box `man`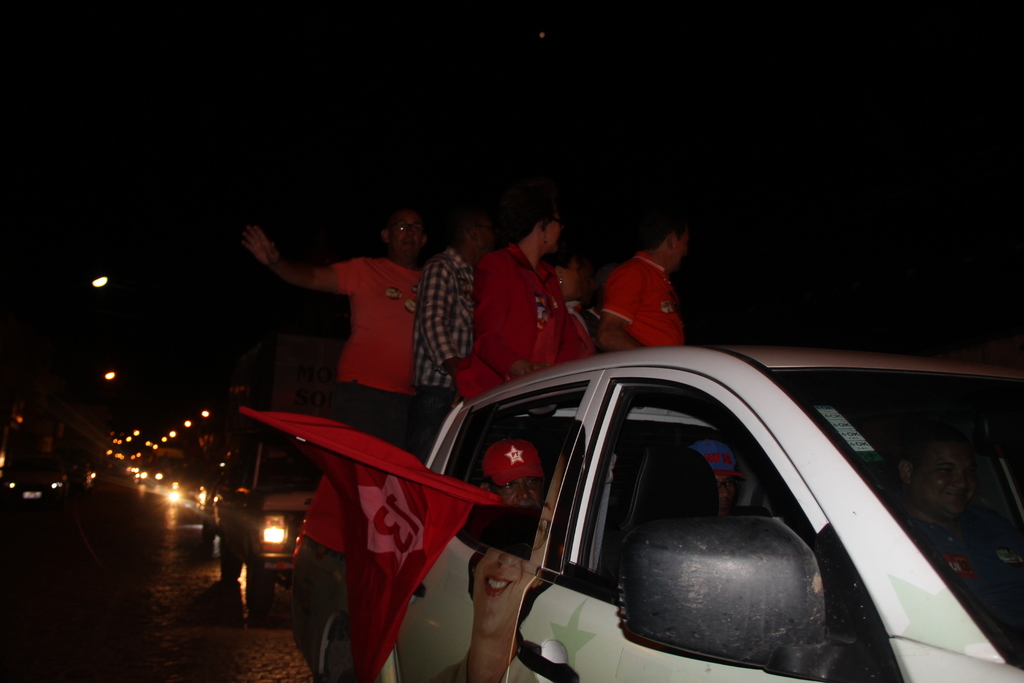
rect(590, 212, 691, 352)
